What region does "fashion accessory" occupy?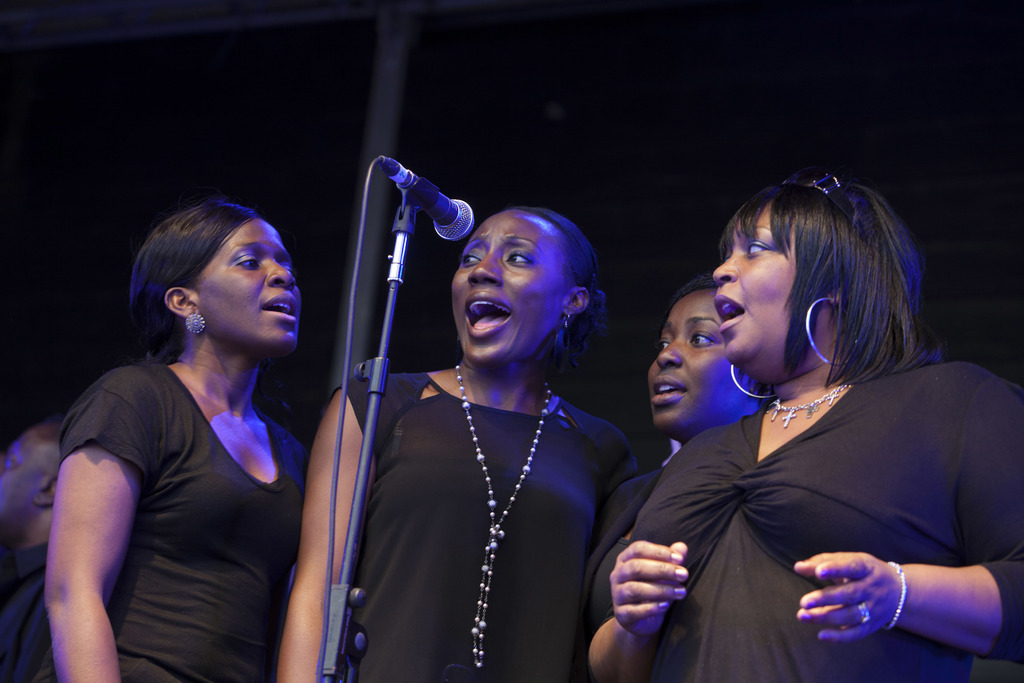
[x1=776, y1=165, x2=871, y2=252].
